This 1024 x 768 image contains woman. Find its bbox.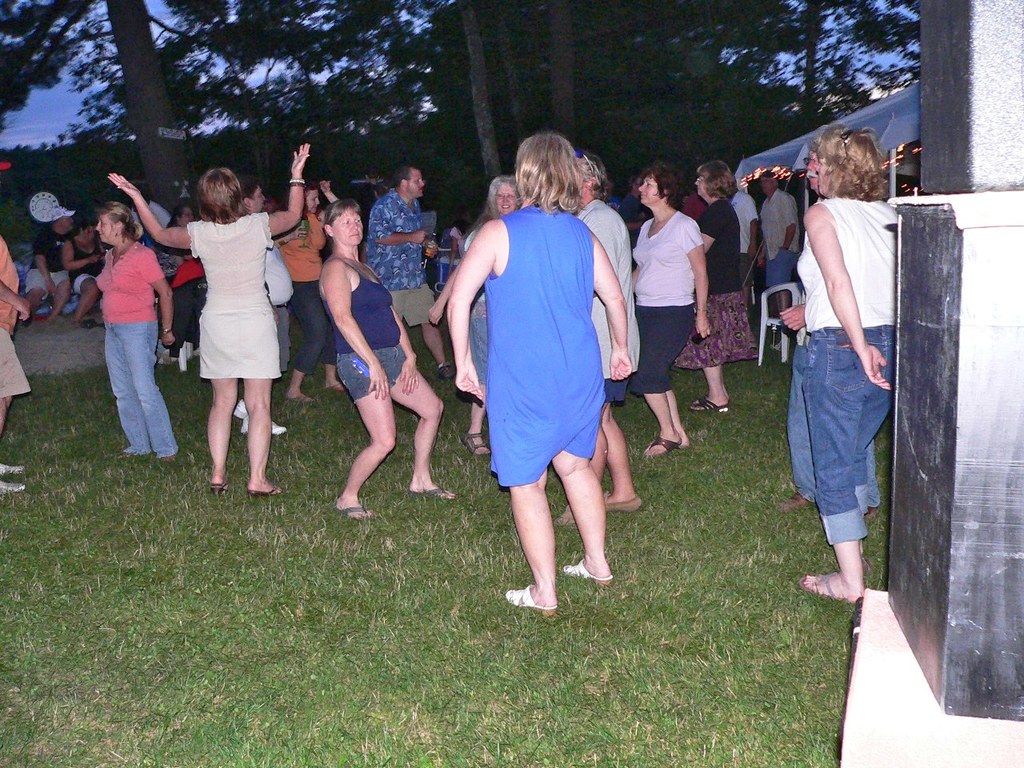
<region>645, 159, 711, 459</region>.
